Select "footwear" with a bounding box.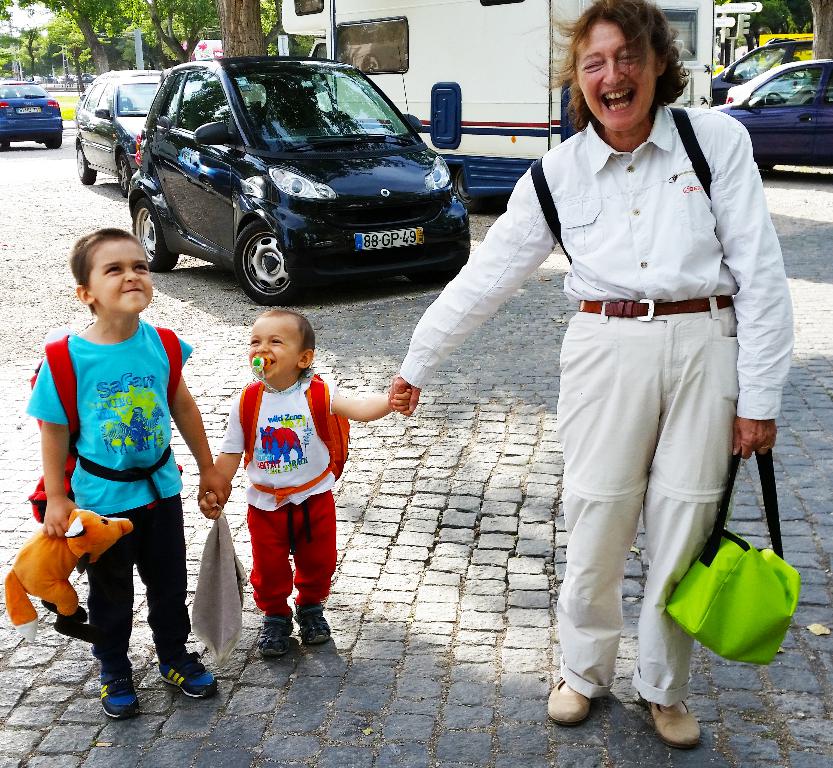
[x1=293, y1=600, x2=339, y2=644].
